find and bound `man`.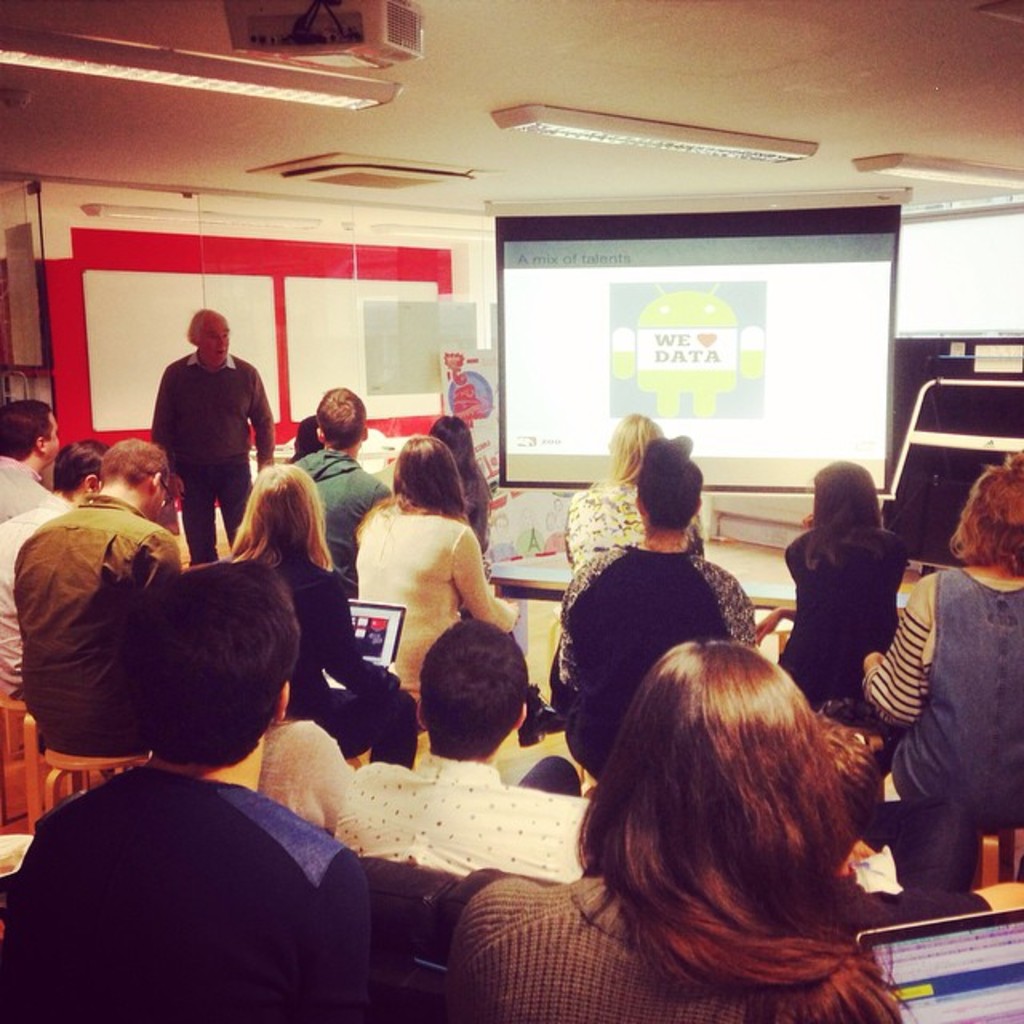
Bound: select_region(328, 611, 587, 888).
